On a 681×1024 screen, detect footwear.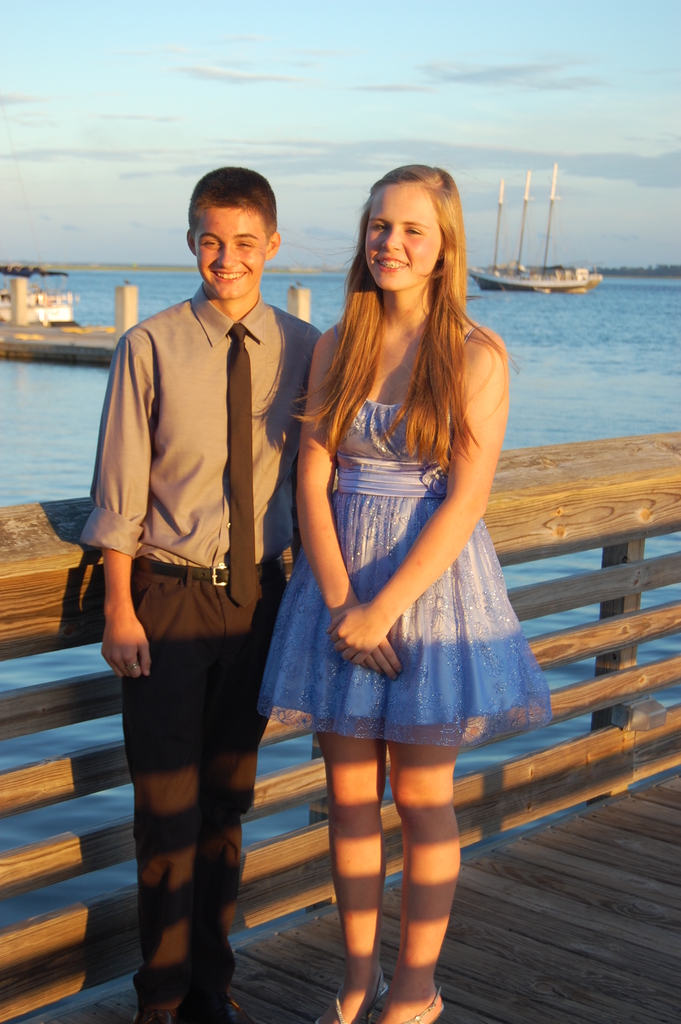
detection(370, 983, 446, 1023).
